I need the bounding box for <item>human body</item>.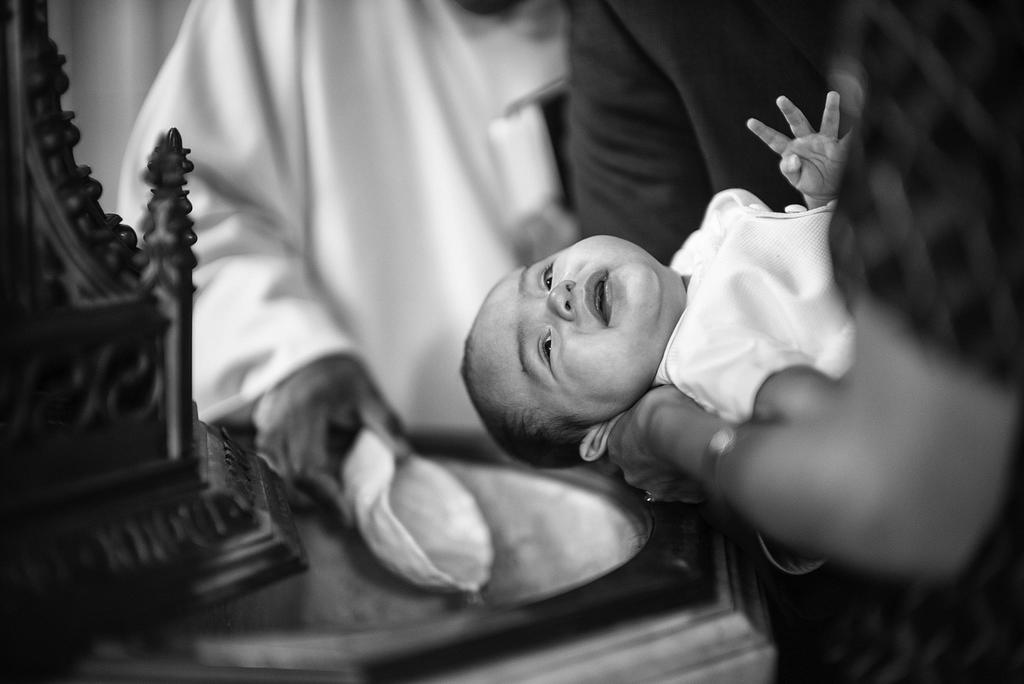
Here it is: Rect(650, 94, 855, 419).
